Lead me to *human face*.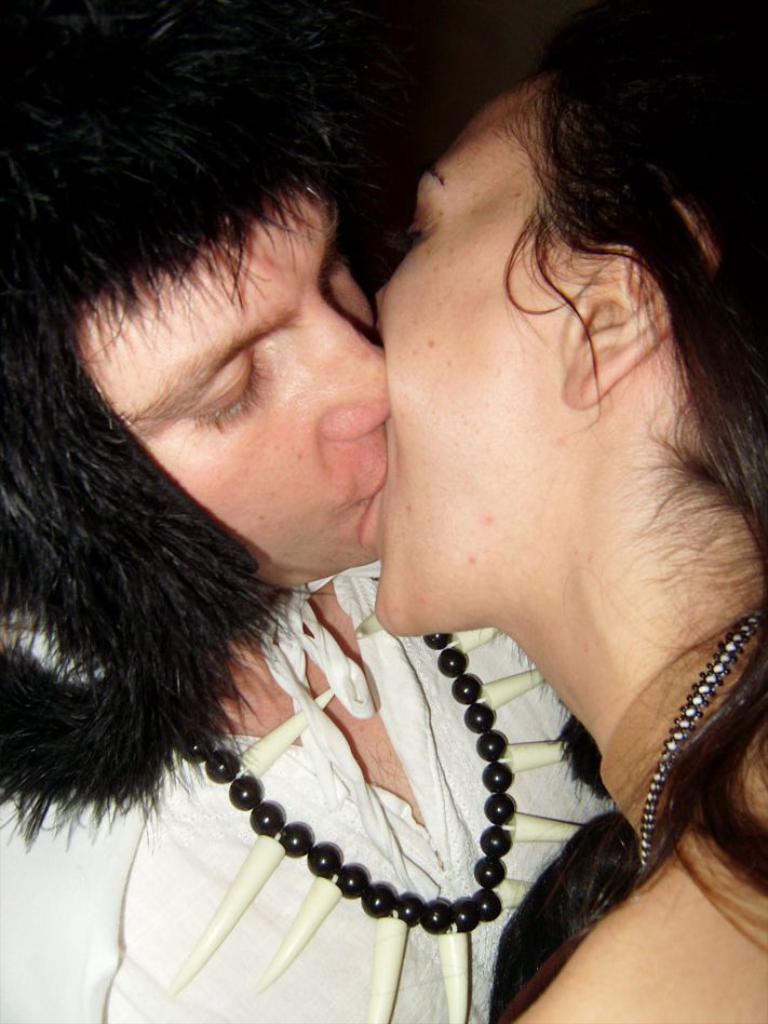
Lead to rect(78, 167, 375, 569).
